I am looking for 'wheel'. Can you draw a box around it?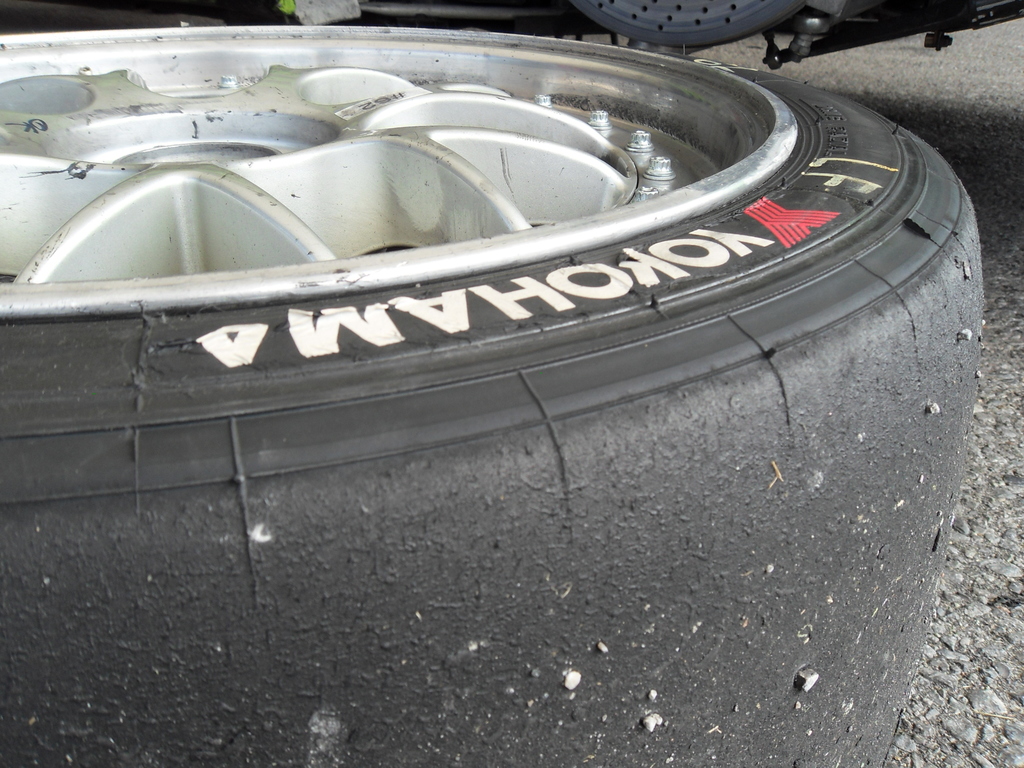
Sure, the bounding box is Rect(0, 19, 996, 767).
